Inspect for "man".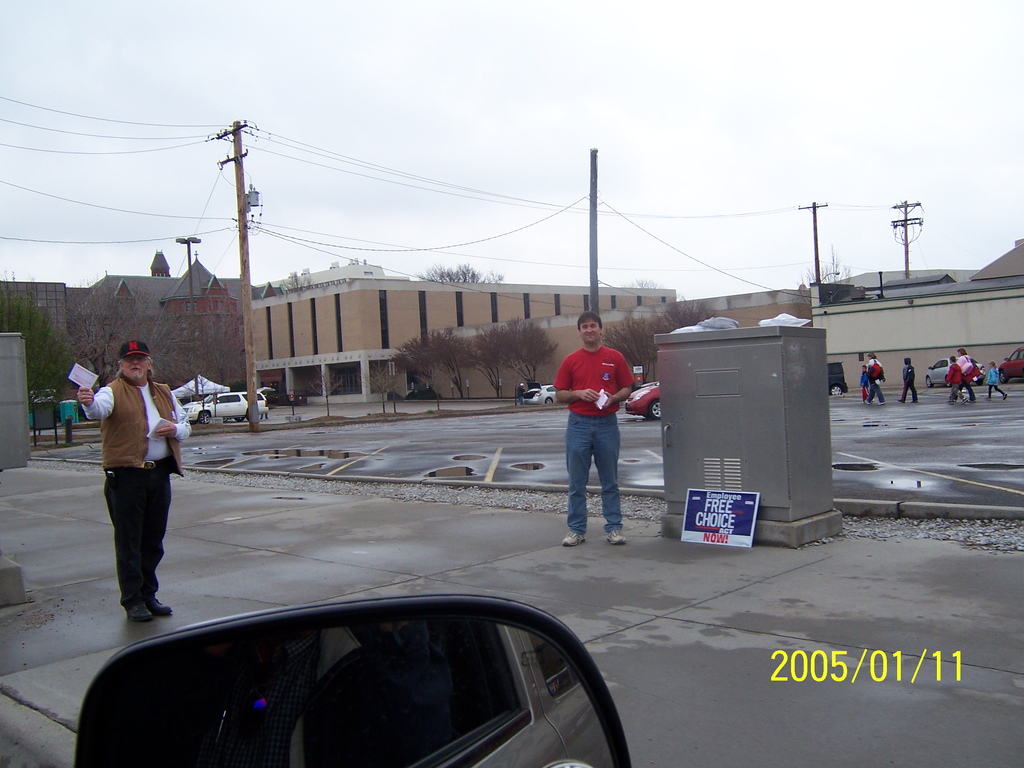
Inspection: 552, 310, 634, 547.
